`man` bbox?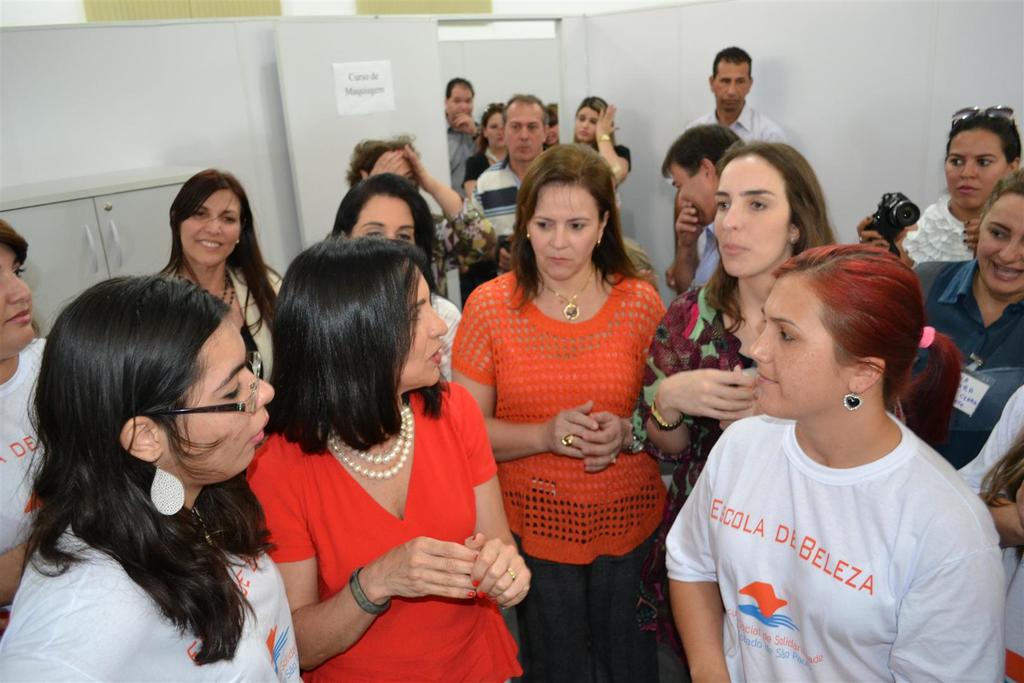
[474, 89, 552, 272]
